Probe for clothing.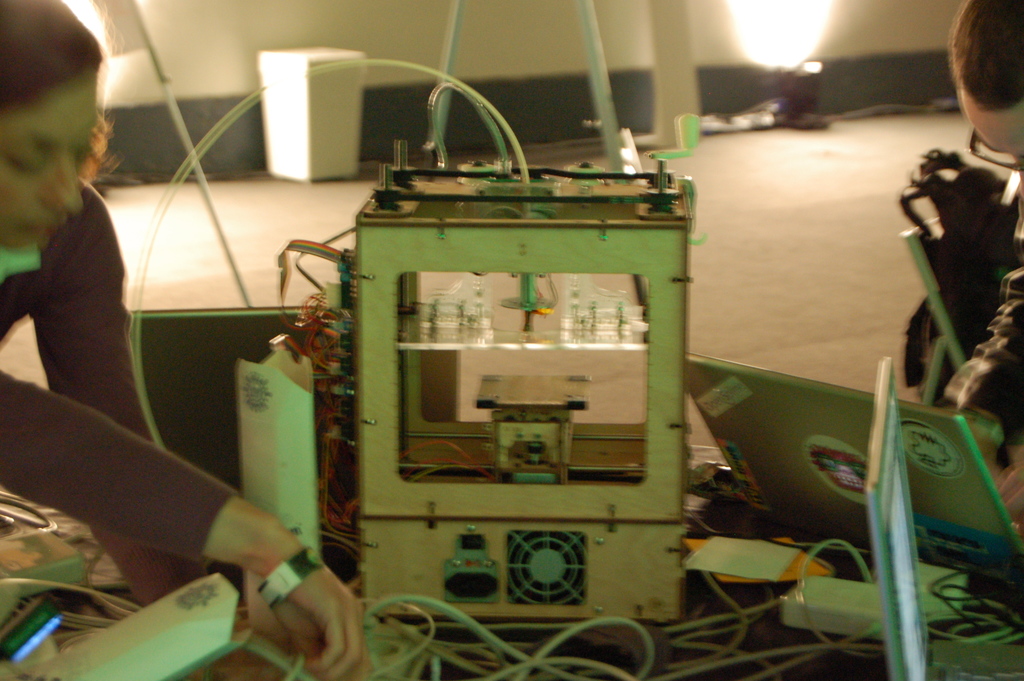
Probe result: pyautogui.locateOnScreen(902, 165, 1023, 653).
